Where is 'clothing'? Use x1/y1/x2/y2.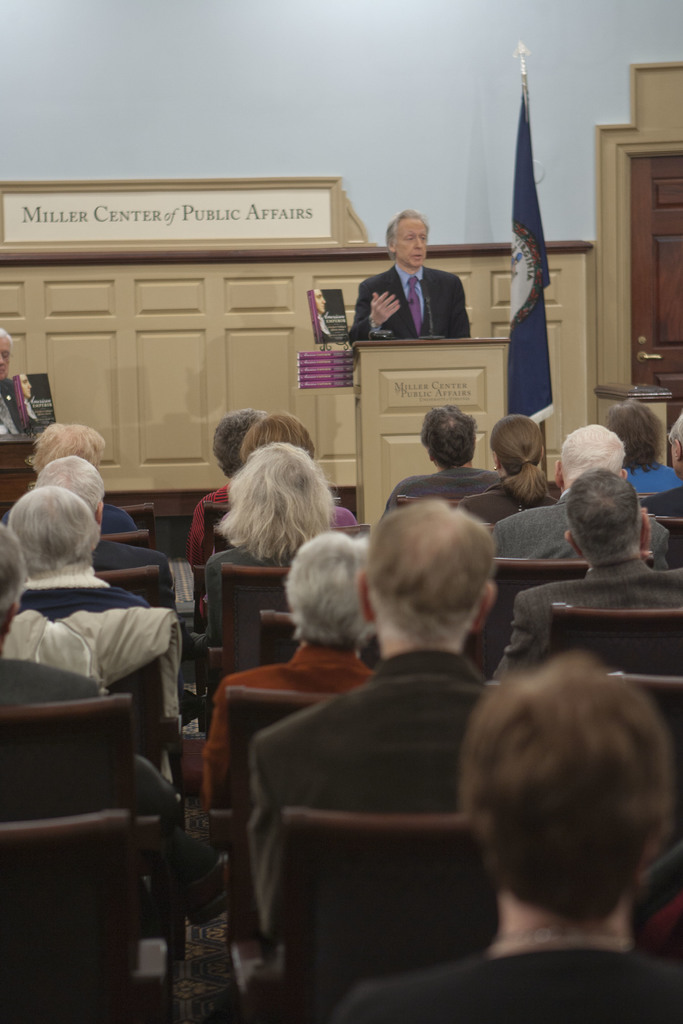
98/503/138/540.
